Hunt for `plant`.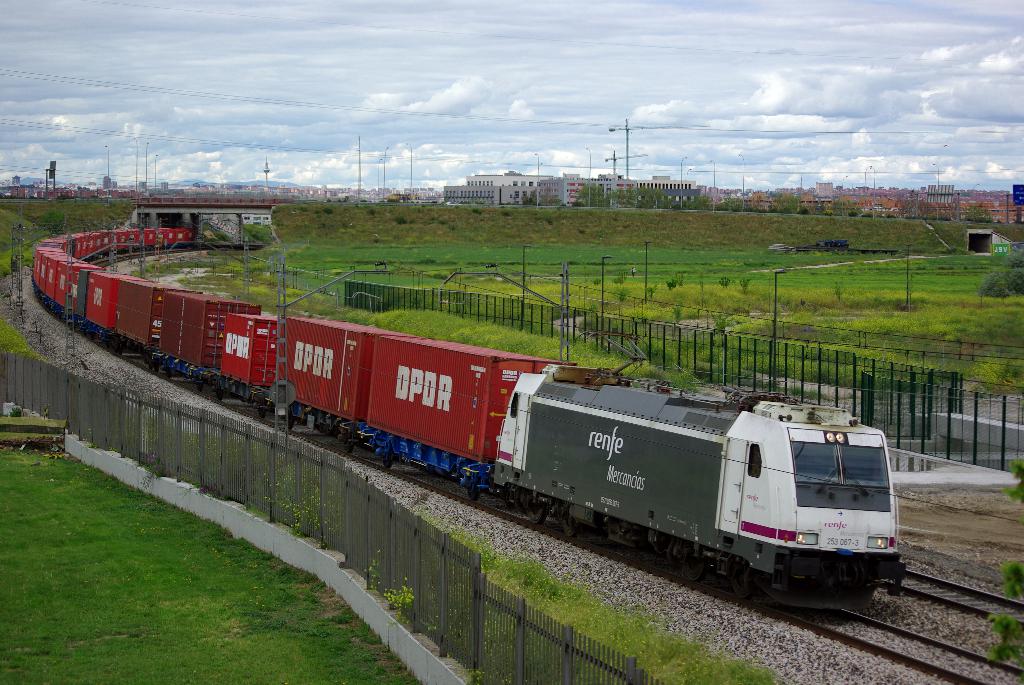
Hunted down at region(499, 207, 509, 216).
